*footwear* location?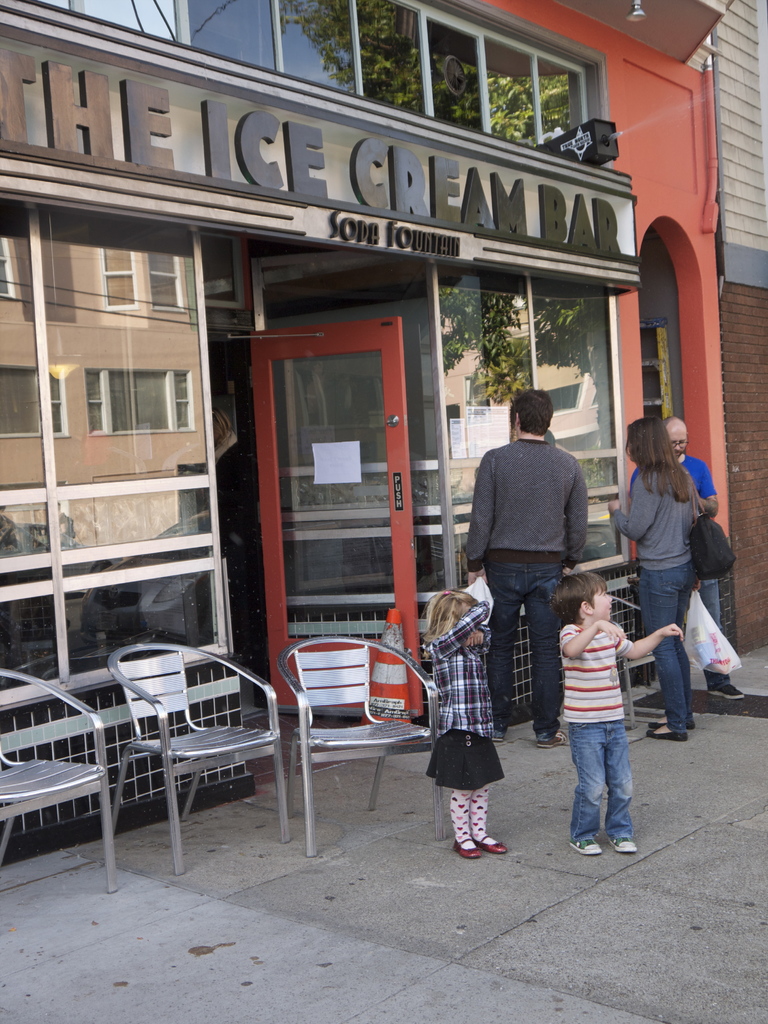
region(453, 837, 481, 860)
